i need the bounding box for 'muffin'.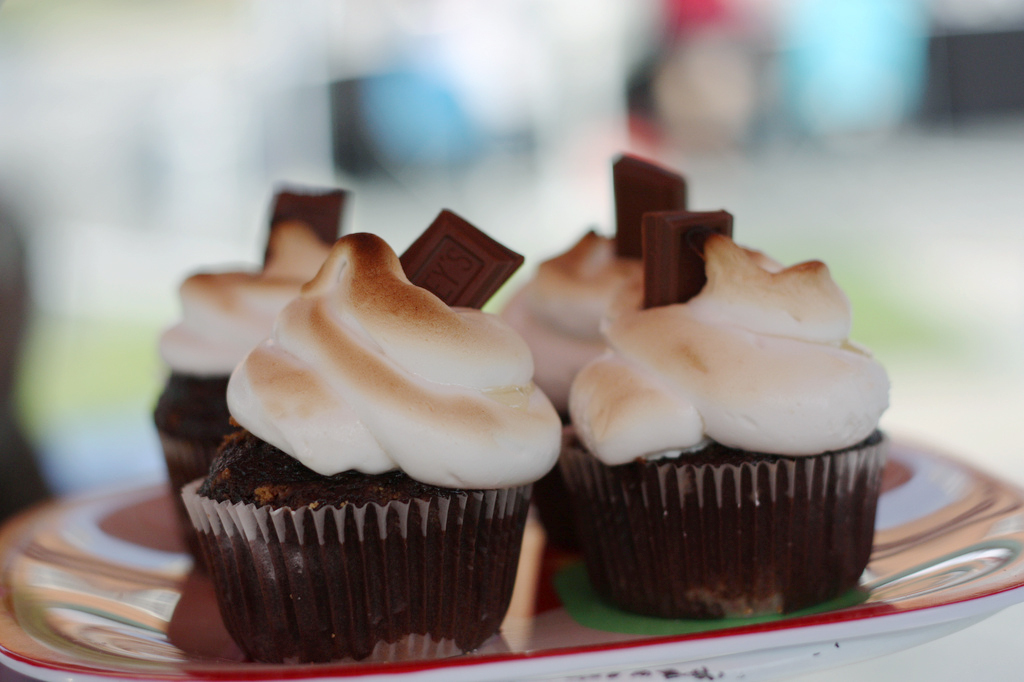
Here it is: x1=146, y1=182, x2=361, y2=537.
